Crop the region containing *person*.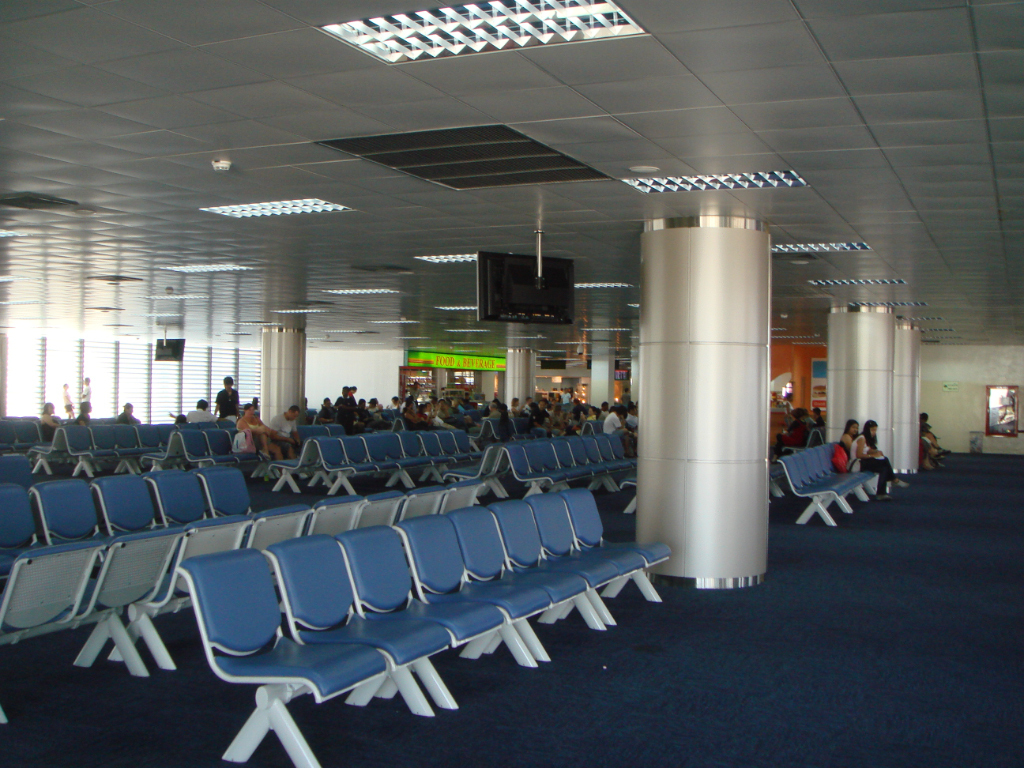
Crop region: x1=117, y1=403, x2=140, y2=427.
